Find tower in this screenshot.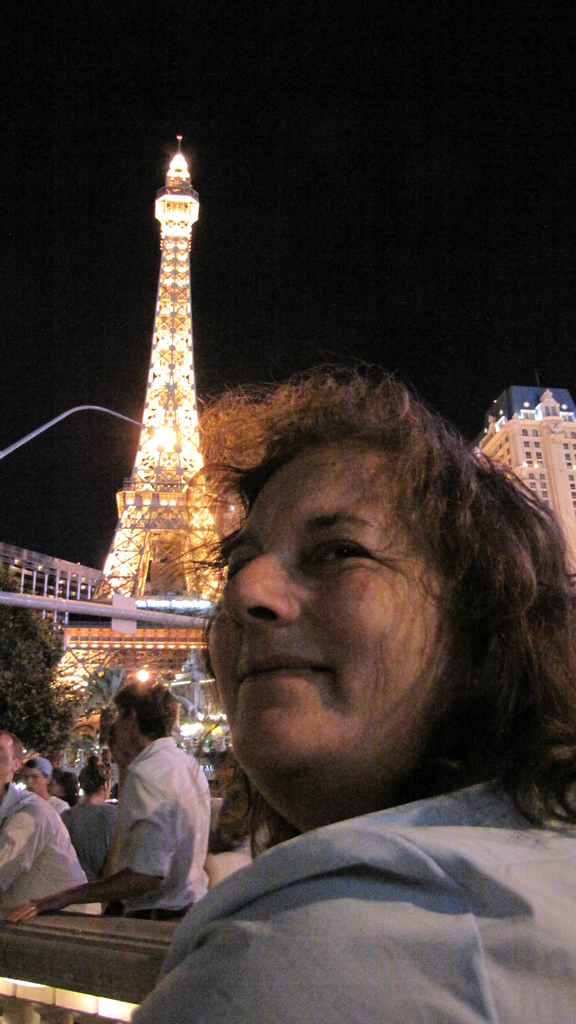
The bounding box for tower is BBox(98, 123, 236, 559).
